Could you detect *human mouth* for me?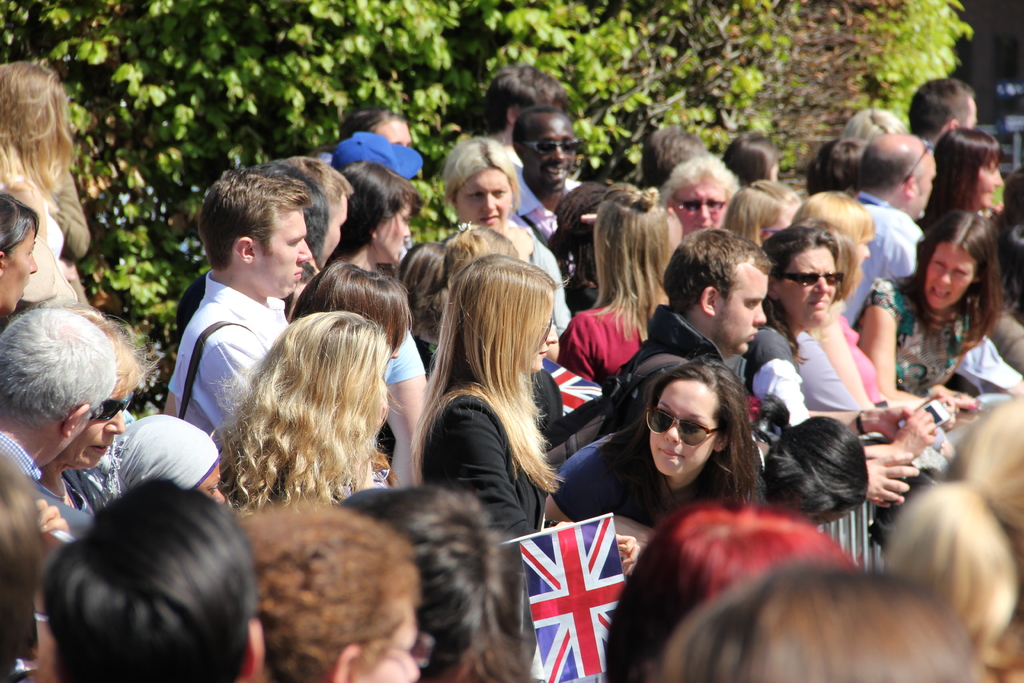
Detection result: detection(808, 299, 828, 310).
